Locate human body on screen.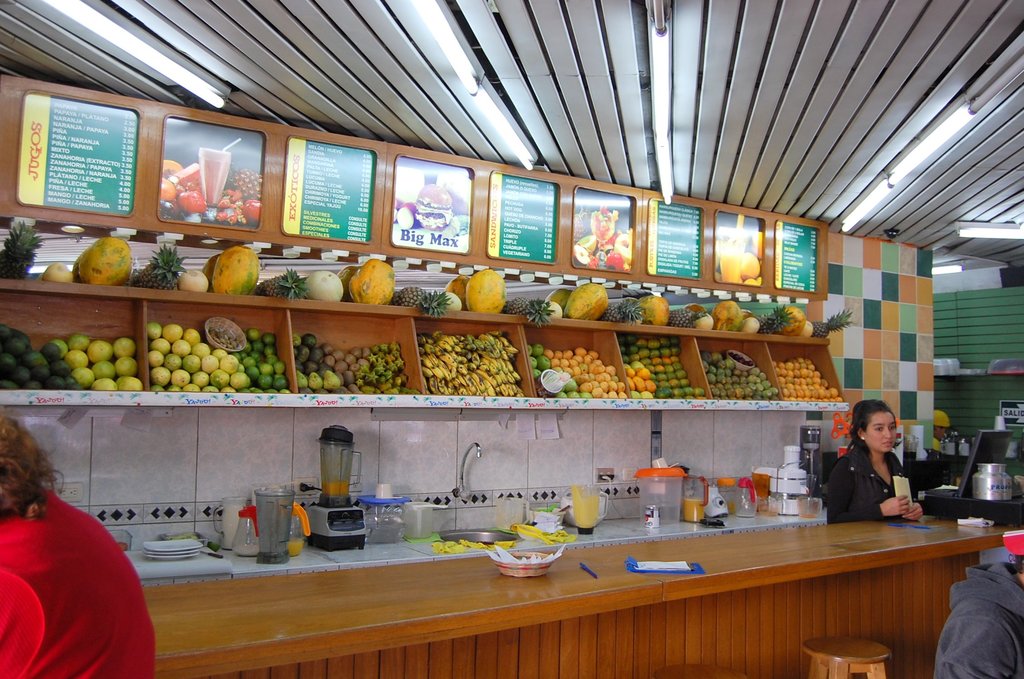
On screen at [x1=12, y1=439, x2=148, y2=676].
